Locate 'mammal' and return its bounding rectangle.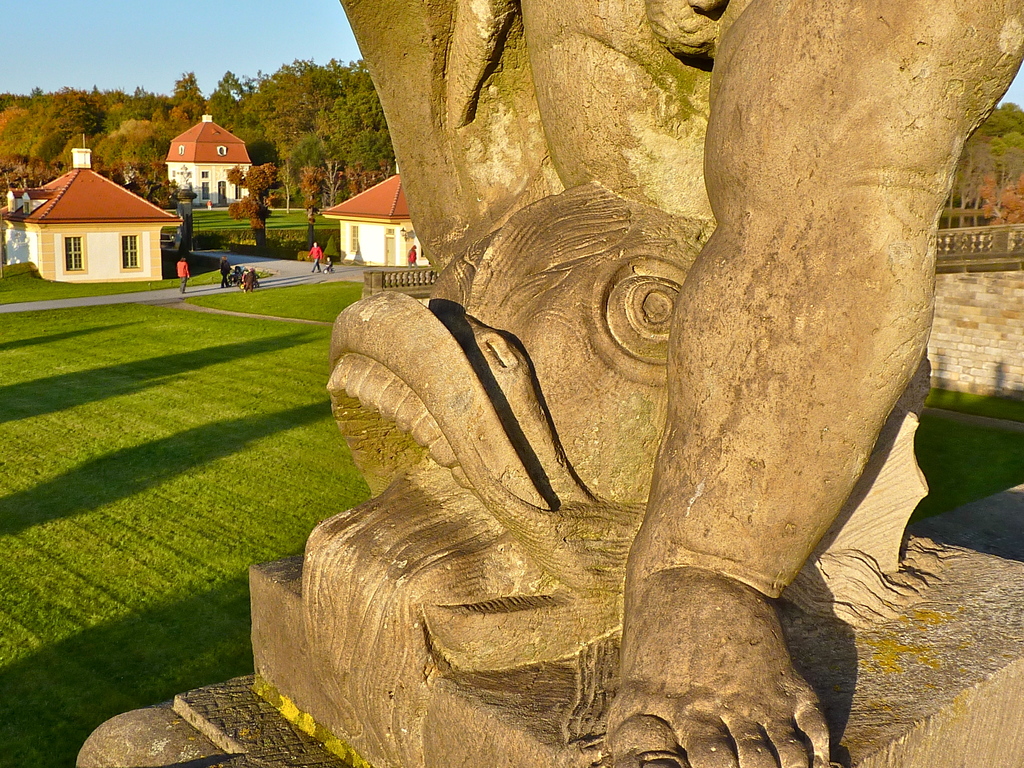
crop(301, 0, 1022, 767).
